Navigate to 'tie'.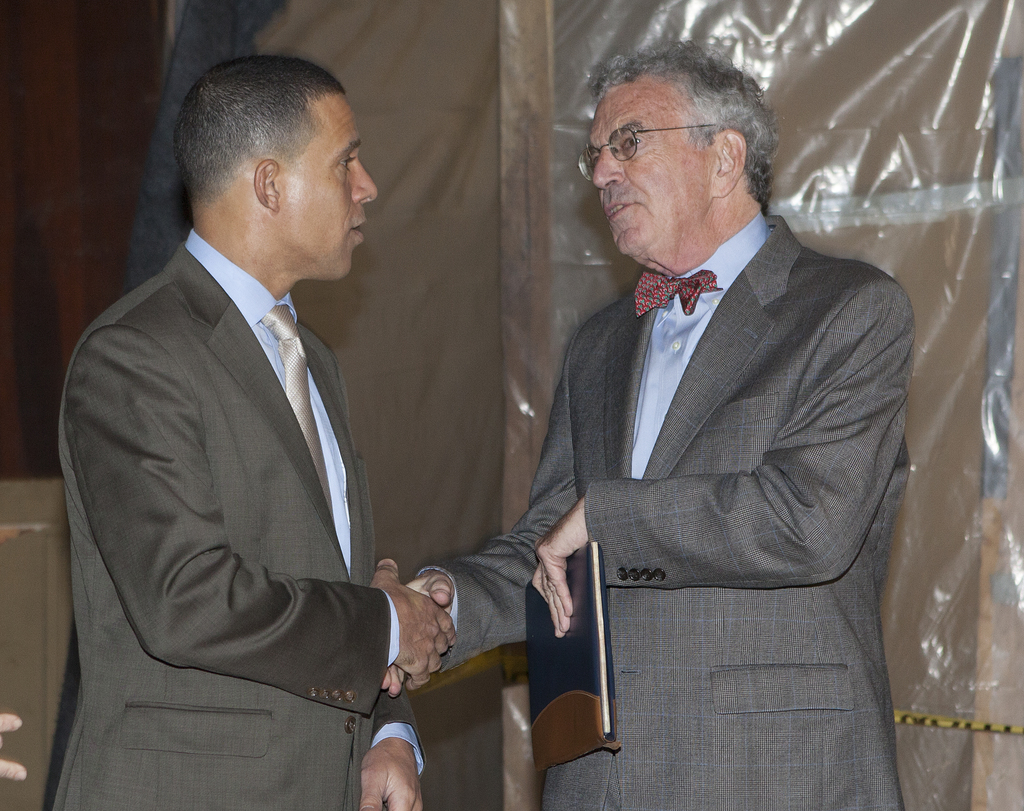
Navigation target: select_region(631, 270, 723, 316).
